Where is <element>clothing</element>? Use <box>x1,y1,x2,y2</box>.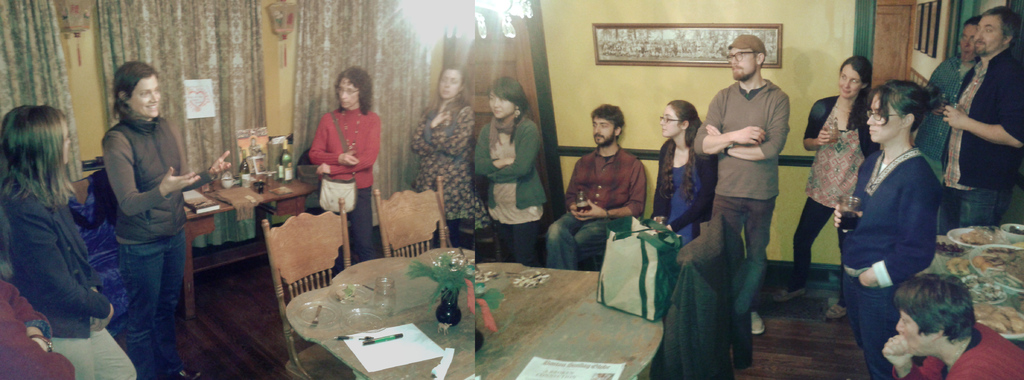
<box>305,106,381,262</box>.
